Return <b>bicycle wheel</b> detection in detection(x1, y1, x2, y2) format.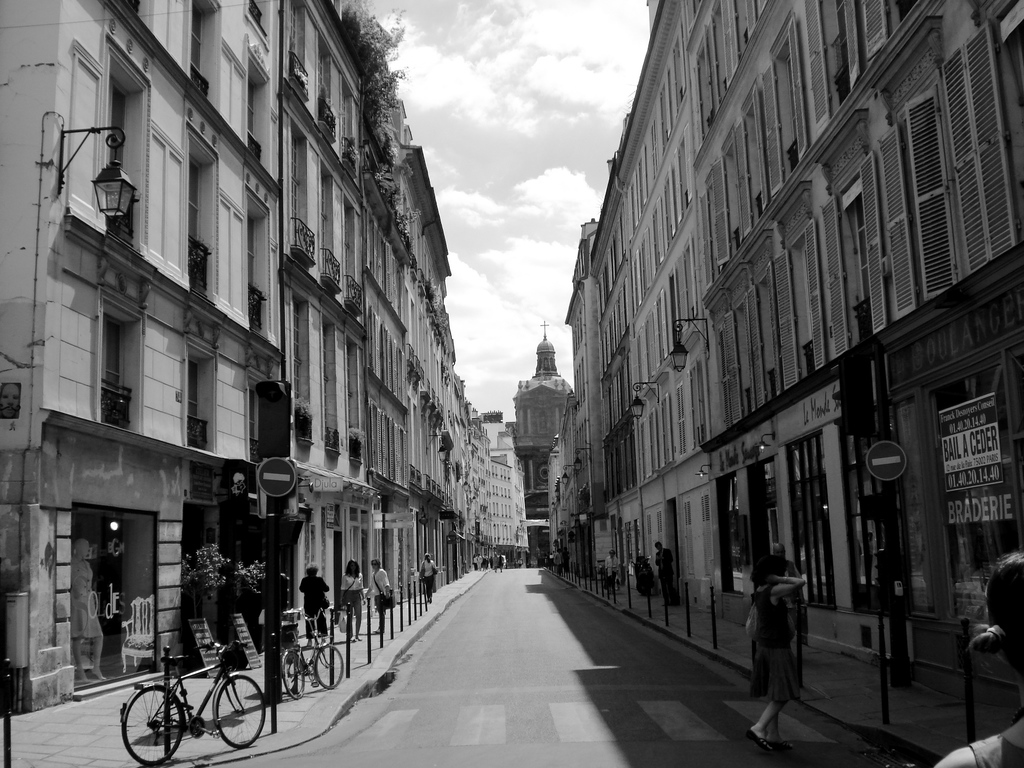
detection(283, 651, 307, 701).
